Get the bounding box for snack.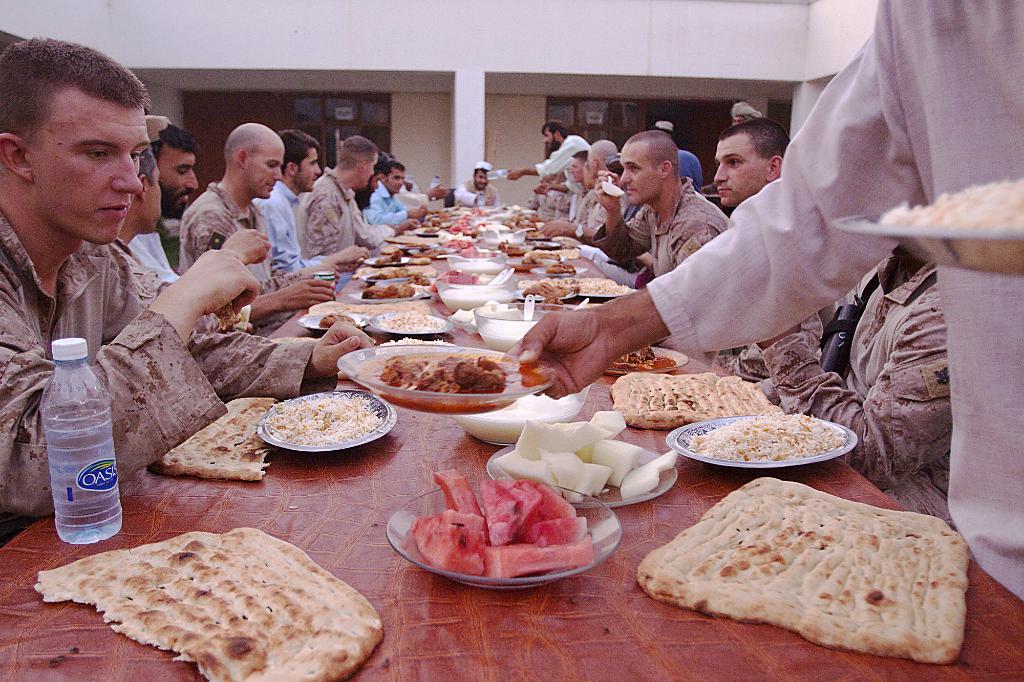
<box>608,373,782,428</box>.
